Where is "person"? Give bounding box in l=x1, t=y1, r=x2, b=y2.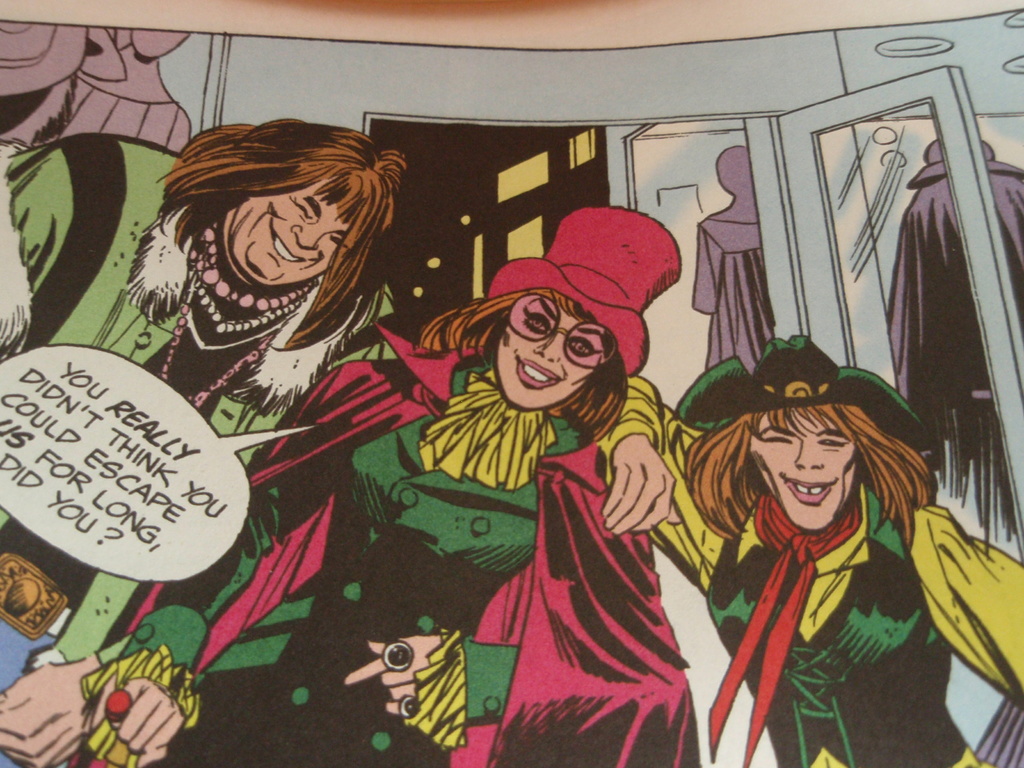
l=687, t=346, r=968, b=758.
